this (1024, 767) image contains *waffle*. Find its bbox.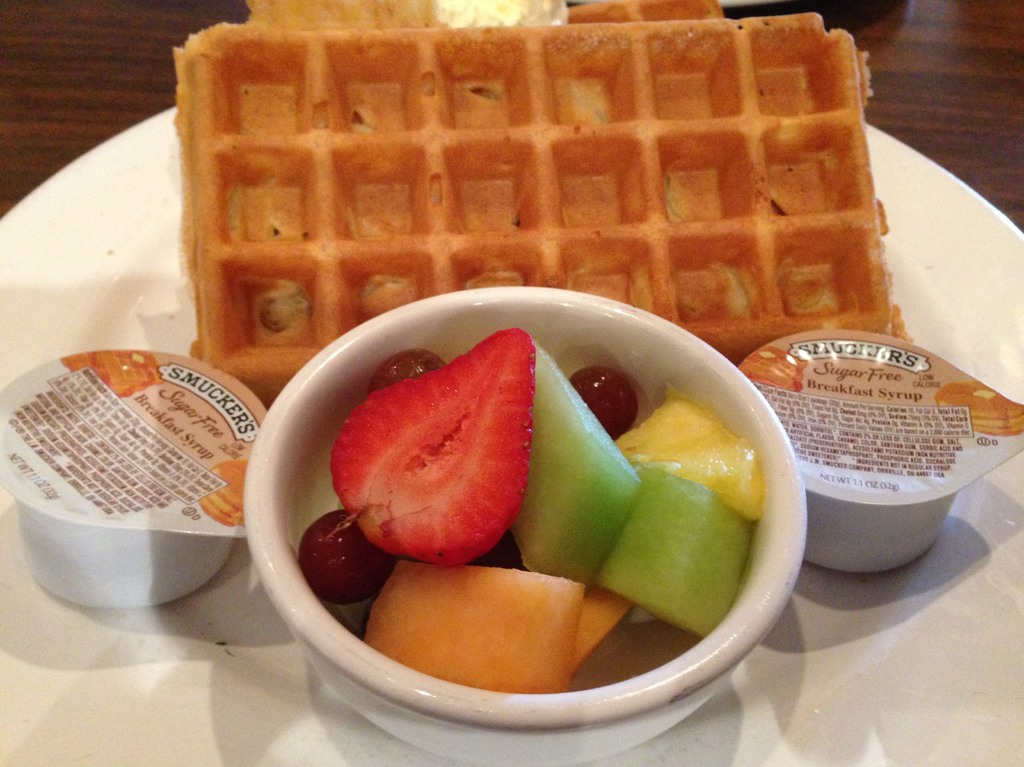
box=[241, 0, 730, 24].
